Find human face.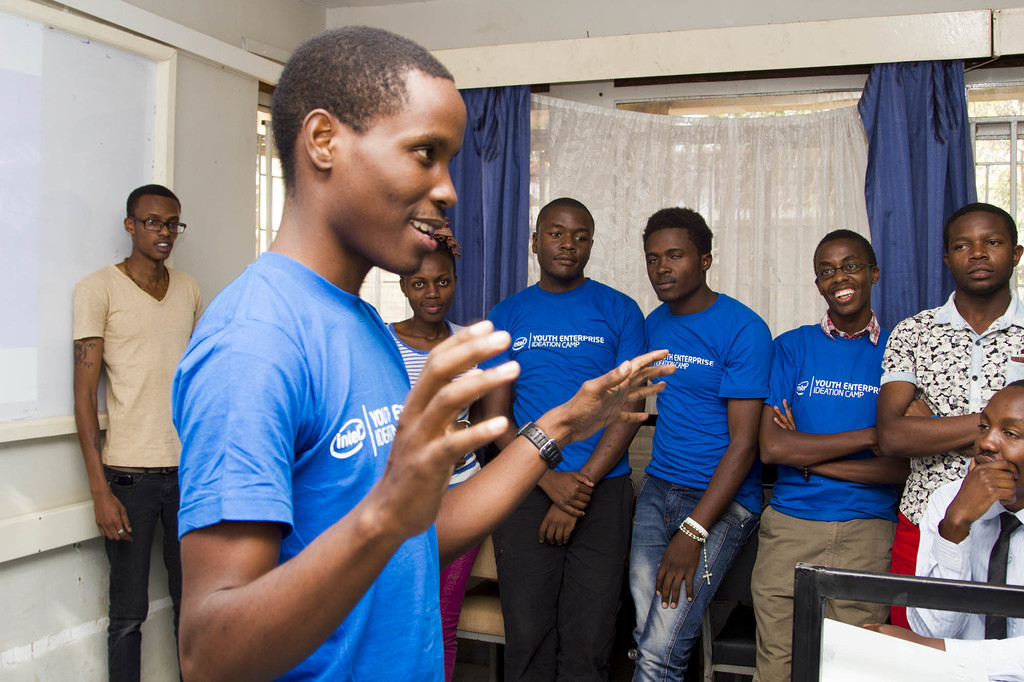
select_region(816, 241, 871, 319).
